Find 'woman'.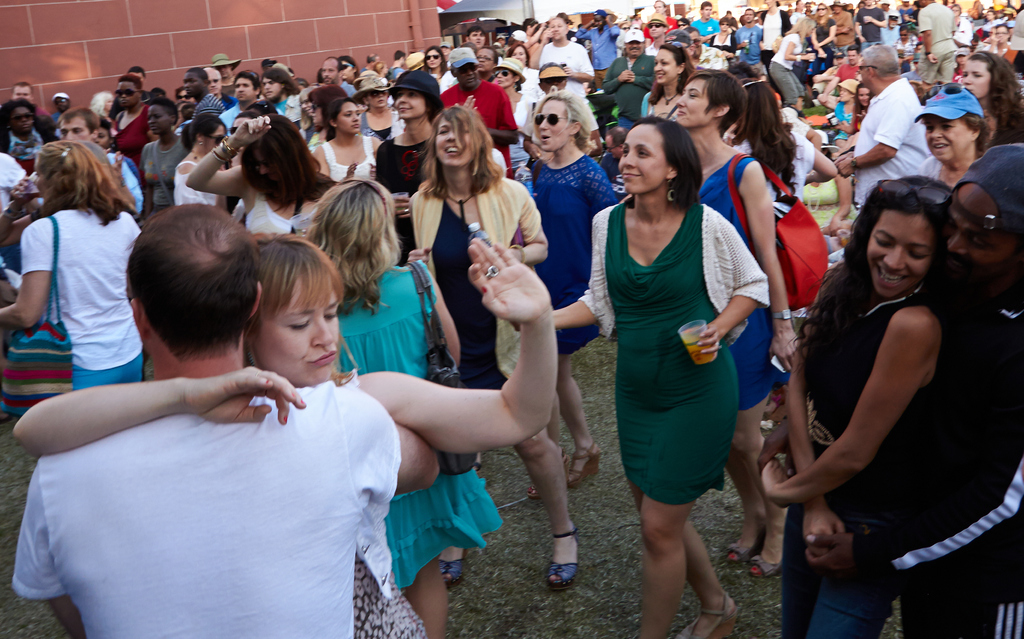
(828,78,858,159).
